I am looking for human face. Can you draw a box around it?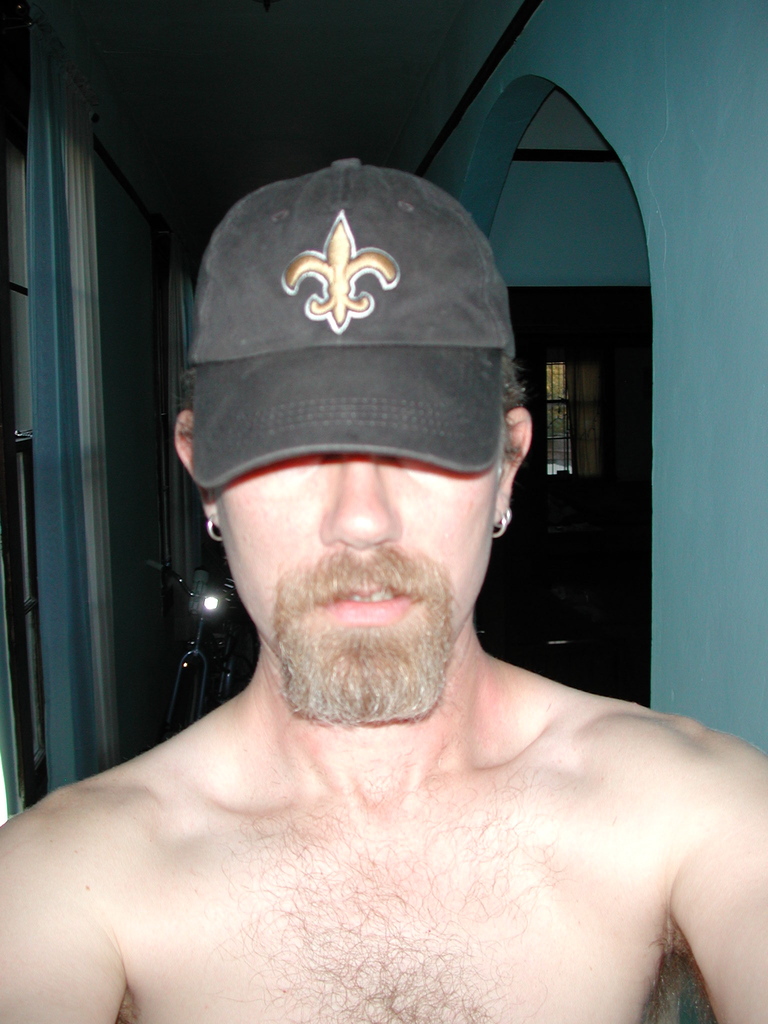
Sure, the bounding box is <bbox>222, 445, 491, 725</bbox>.
